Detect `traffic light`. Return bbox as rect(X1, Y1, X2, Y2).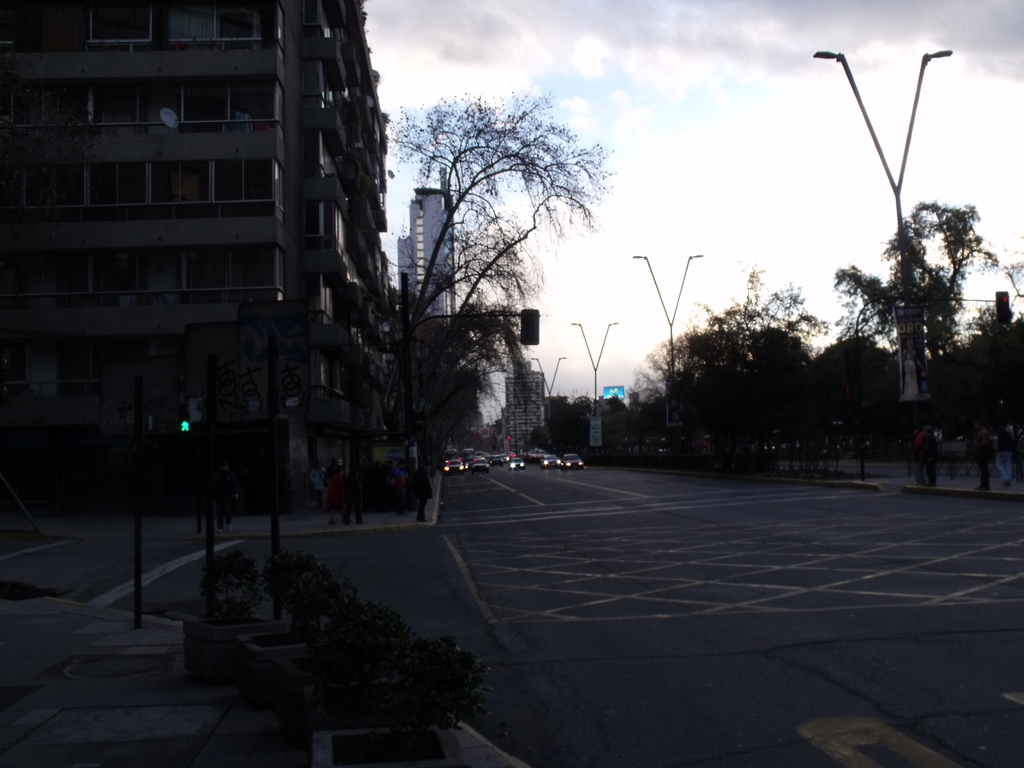
rect(177, 421, 191, 434).
